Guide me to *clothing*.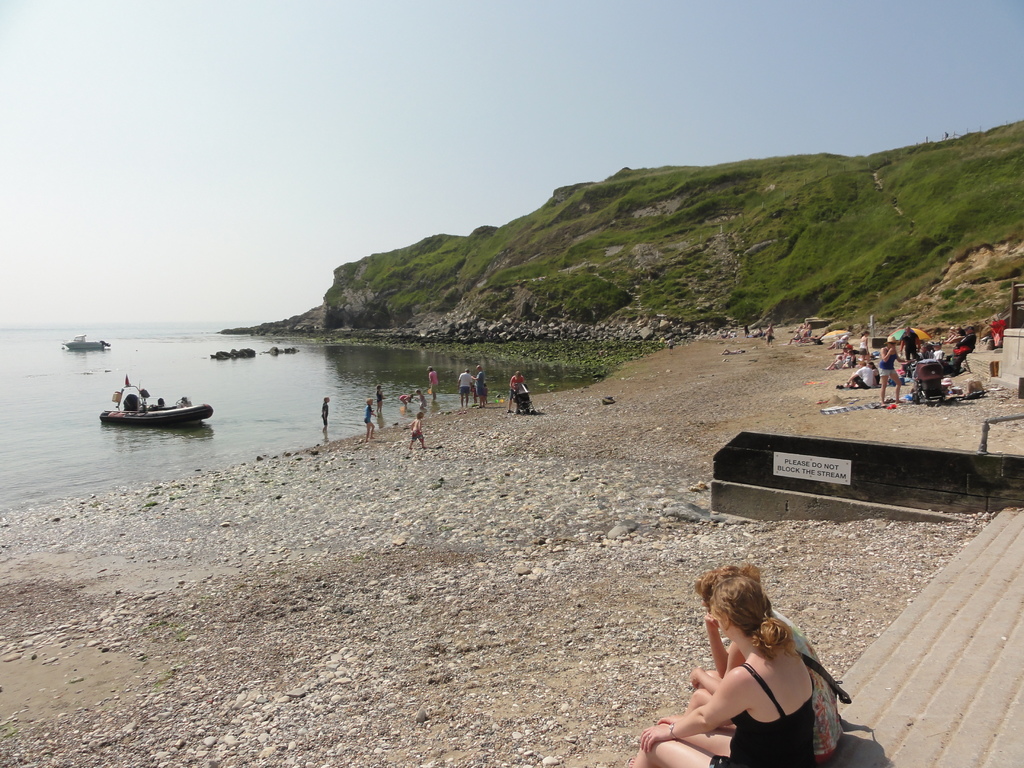
Guidance: 417/394/426/407.
